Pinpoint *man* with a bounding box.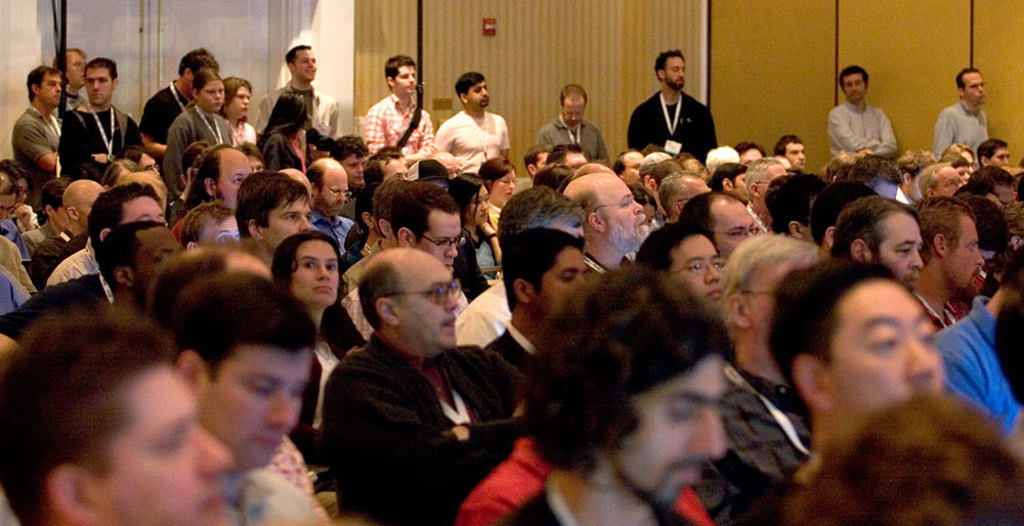
[720,233,815,486].
